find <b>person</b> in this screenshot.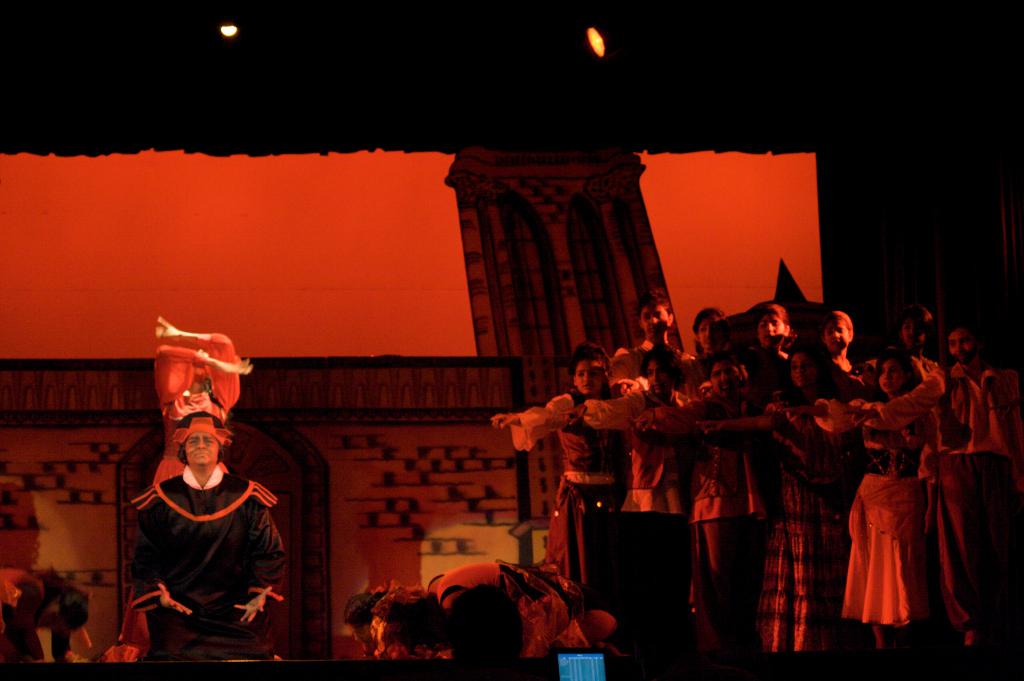
The bounding box for <b>person</b> is 0 570 89 666.
